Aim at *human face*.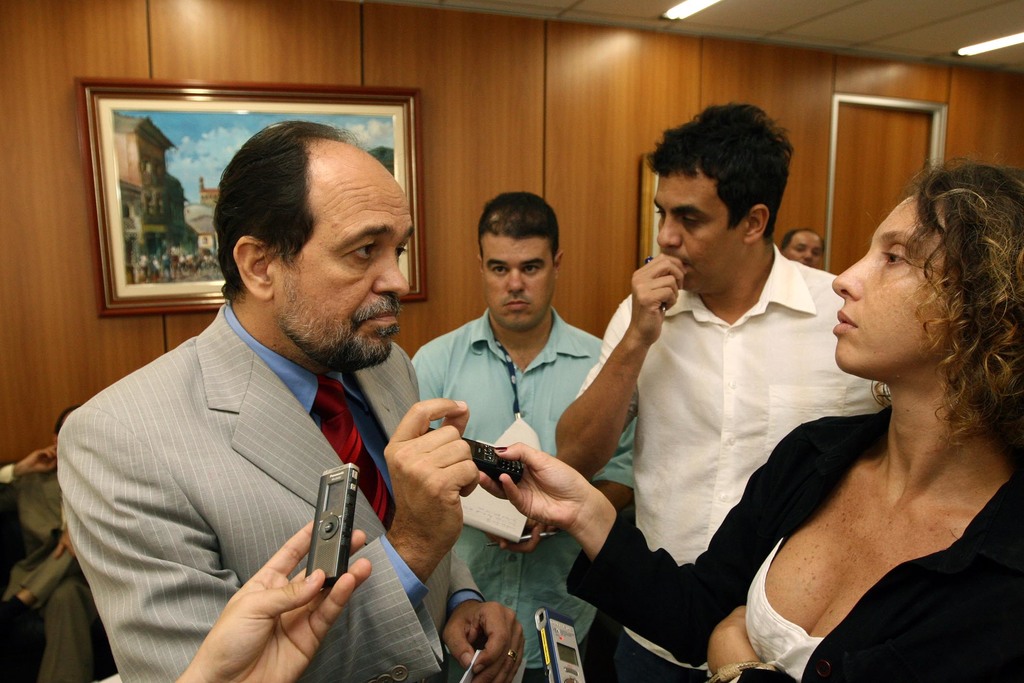
Aimed at [left=831, top=190, right=950, bottom=386].
